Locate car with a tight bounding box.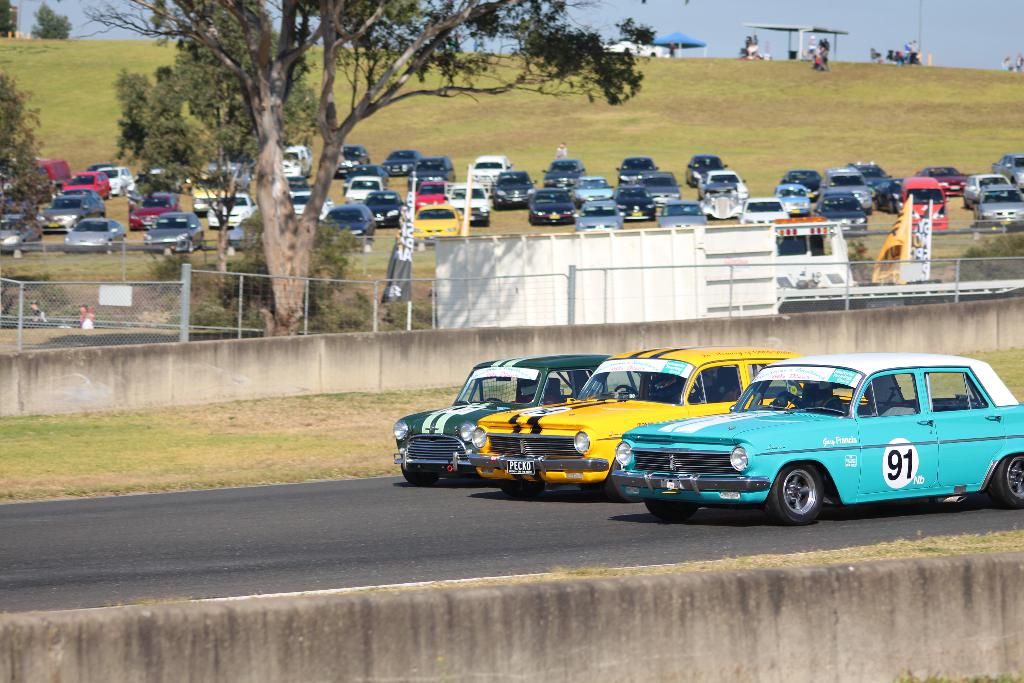
Rect(86, 161, 118, 170).
